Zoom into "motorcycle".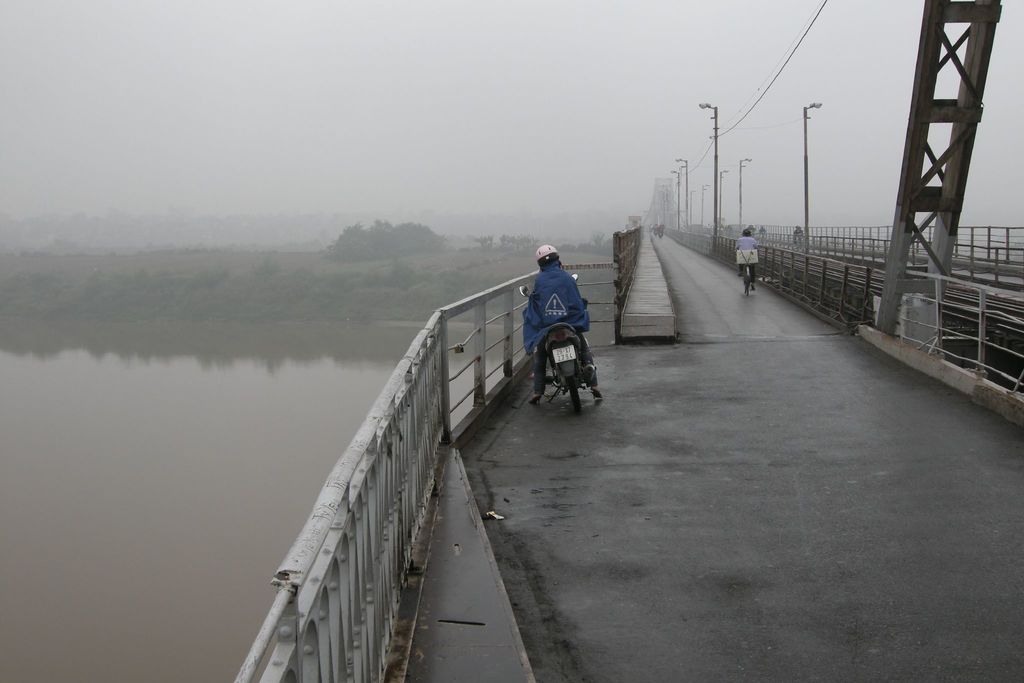
Zoom target: left=516, top=275, right=595, bottom=409.
